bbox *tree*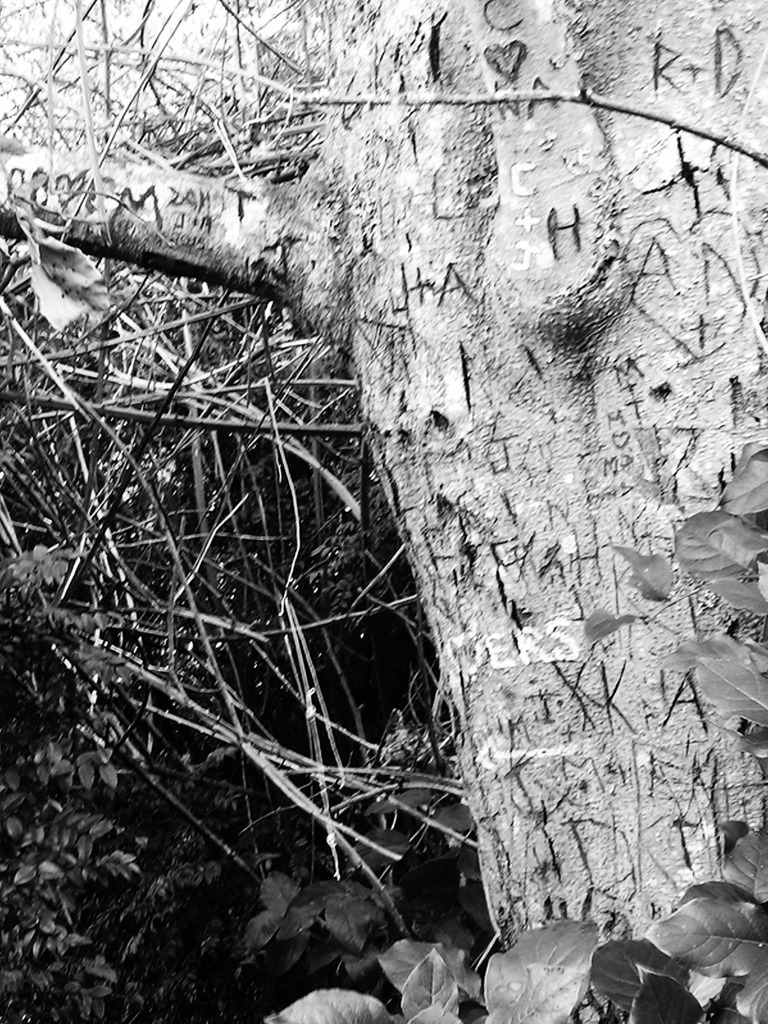
x1=0 y1=27 x2=760 y2=994
